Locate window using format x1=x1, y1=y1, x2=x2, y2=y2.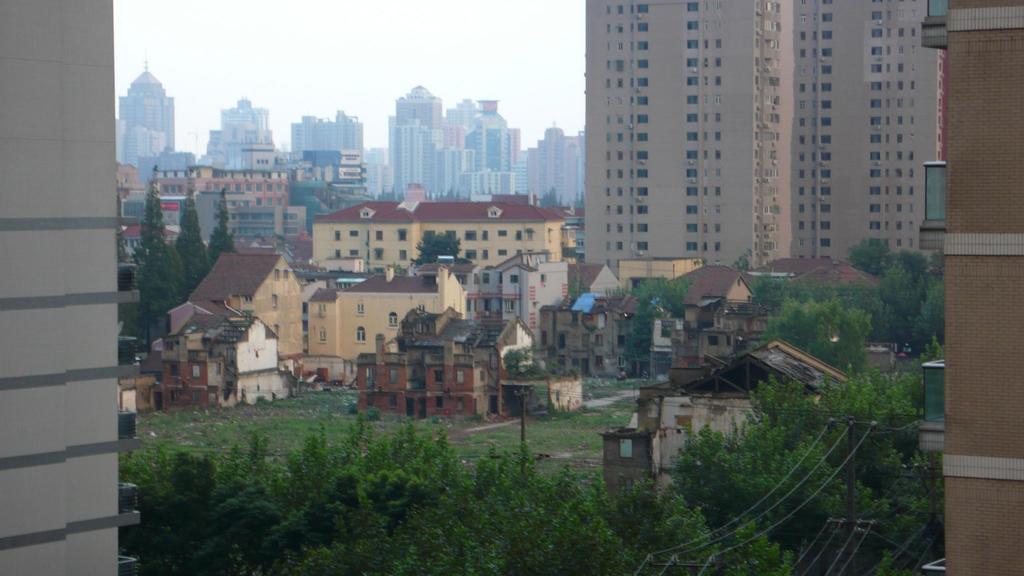
x1=191, y1=365, x2=200, y2=377.
